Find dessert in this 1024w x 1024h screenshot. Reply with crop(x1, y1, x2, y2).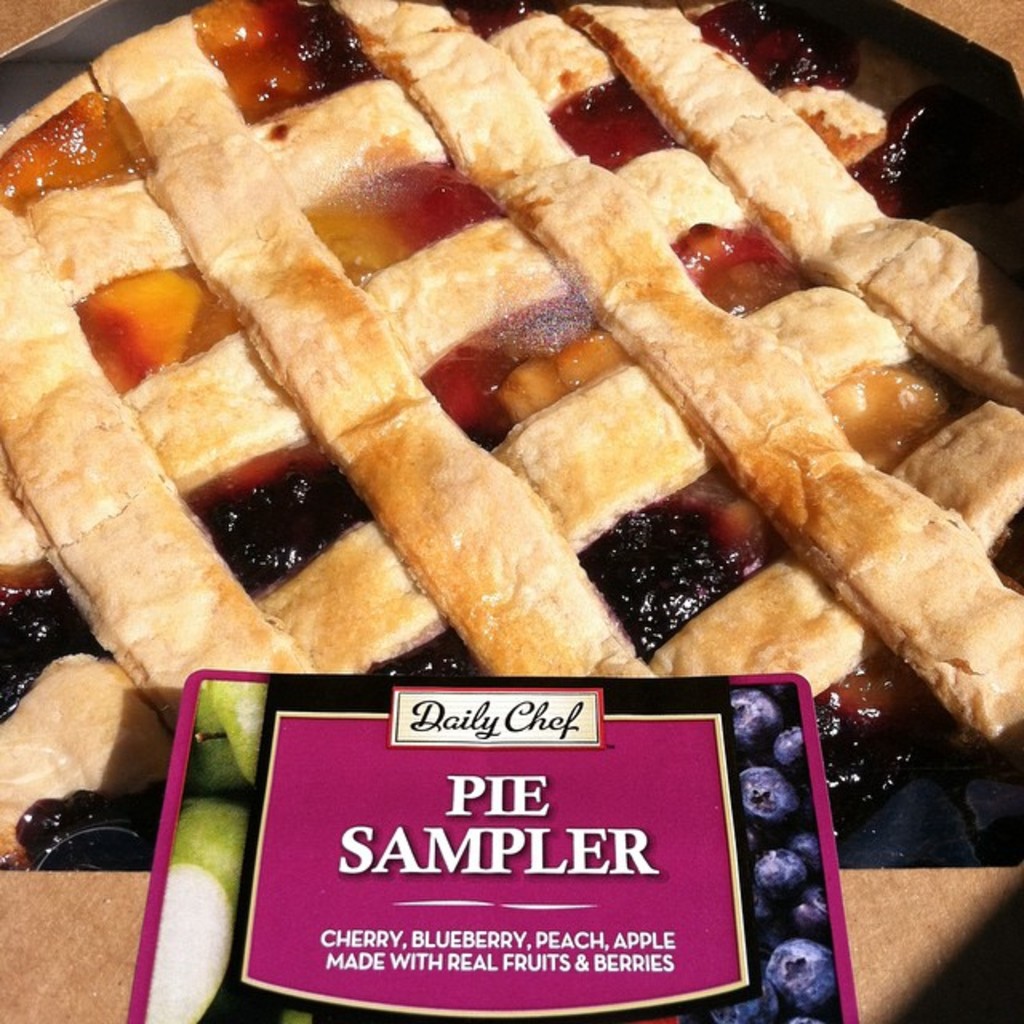
crop(37, 485, 307, 717).
